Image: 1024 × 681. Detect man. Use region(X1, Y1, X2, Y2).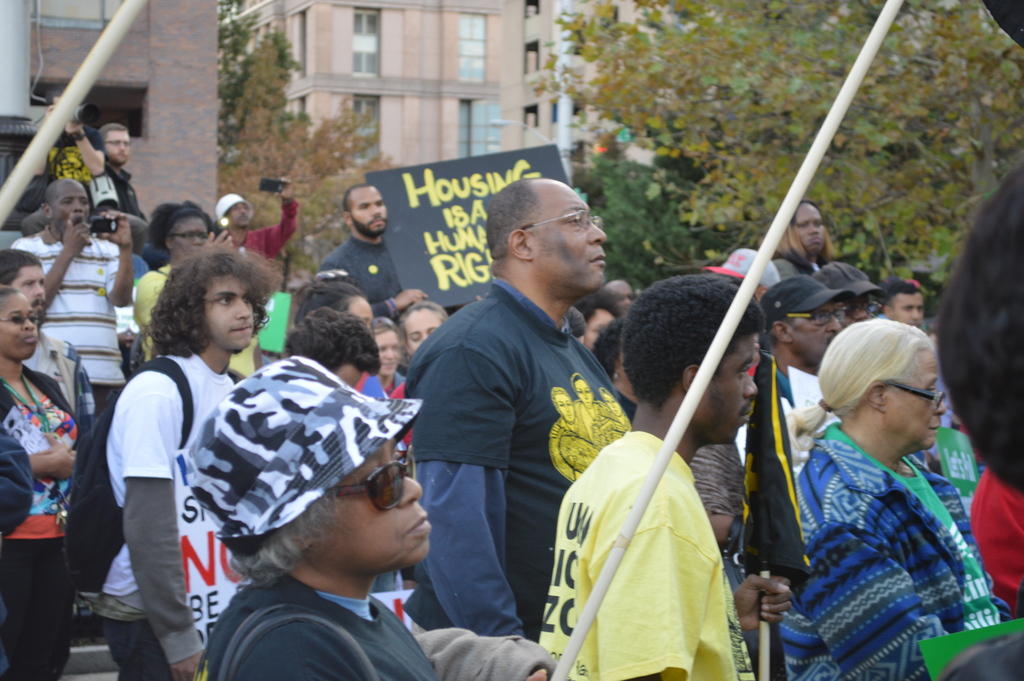
region(321, 179, 424, 321).
